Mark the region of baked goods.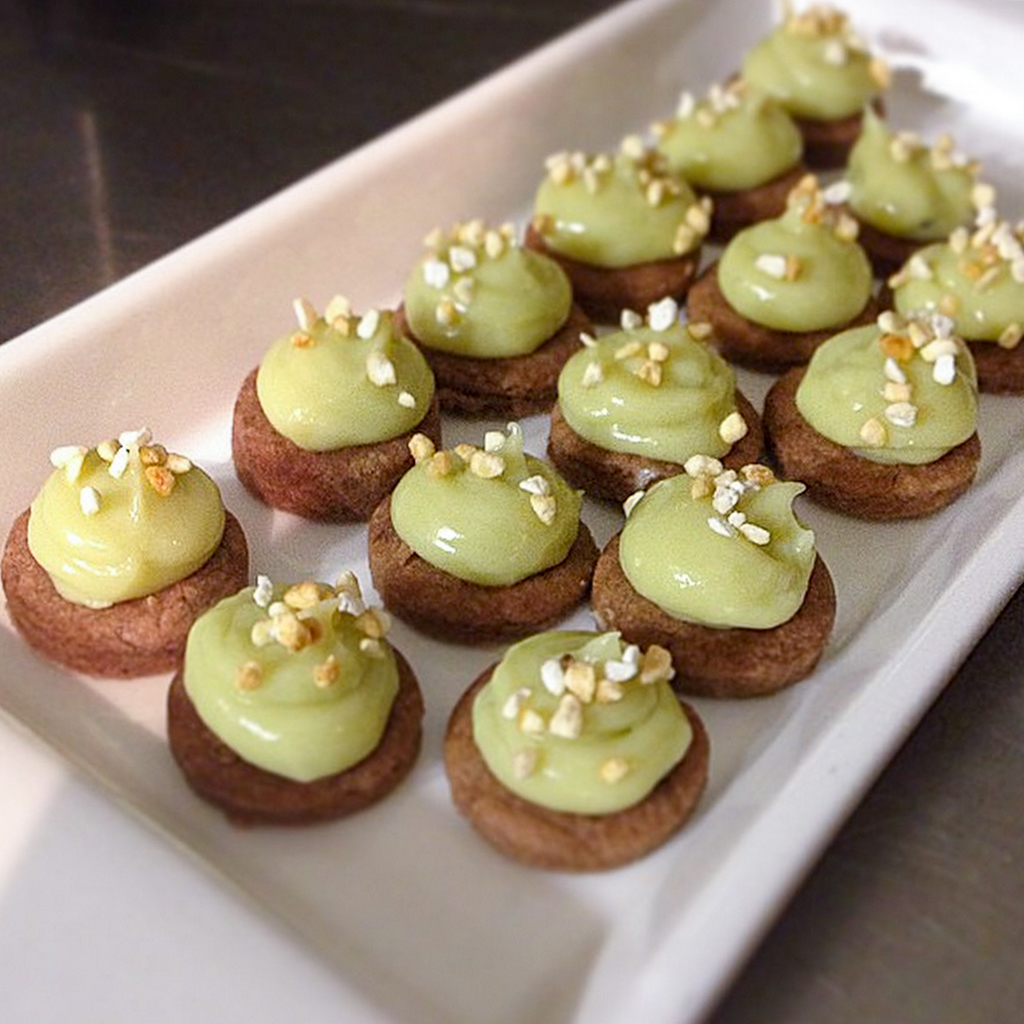
Region: select_region(688, 190, 887, 376).
